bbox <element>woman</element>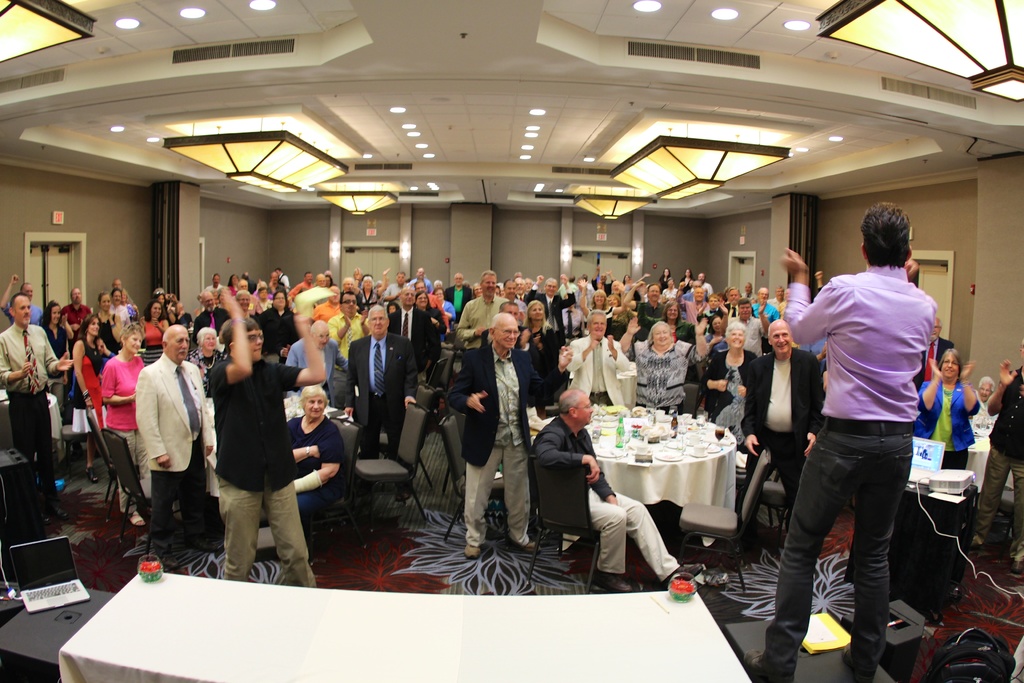
locate(198, 304, 298, 581)
